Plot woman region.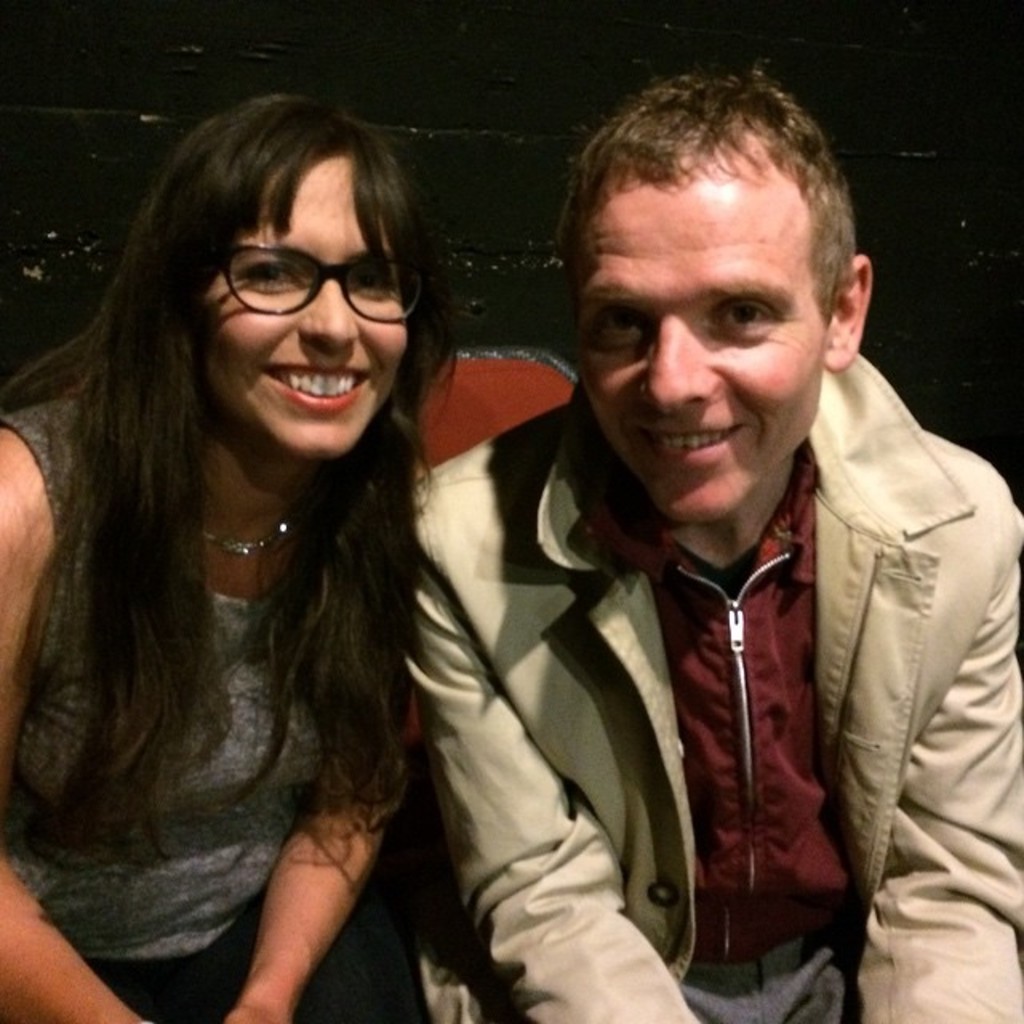
Plotted at box(11, 83, 563, 1011).
